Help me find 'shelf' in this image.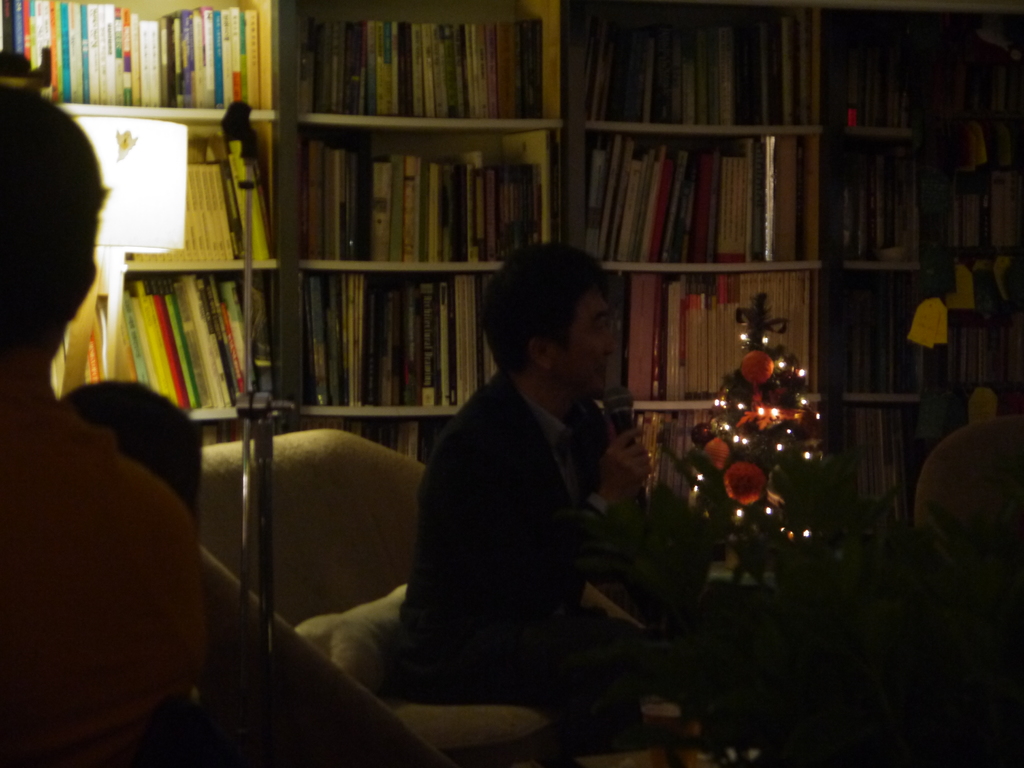
Found it: locate(59, 100, 277, 271).
